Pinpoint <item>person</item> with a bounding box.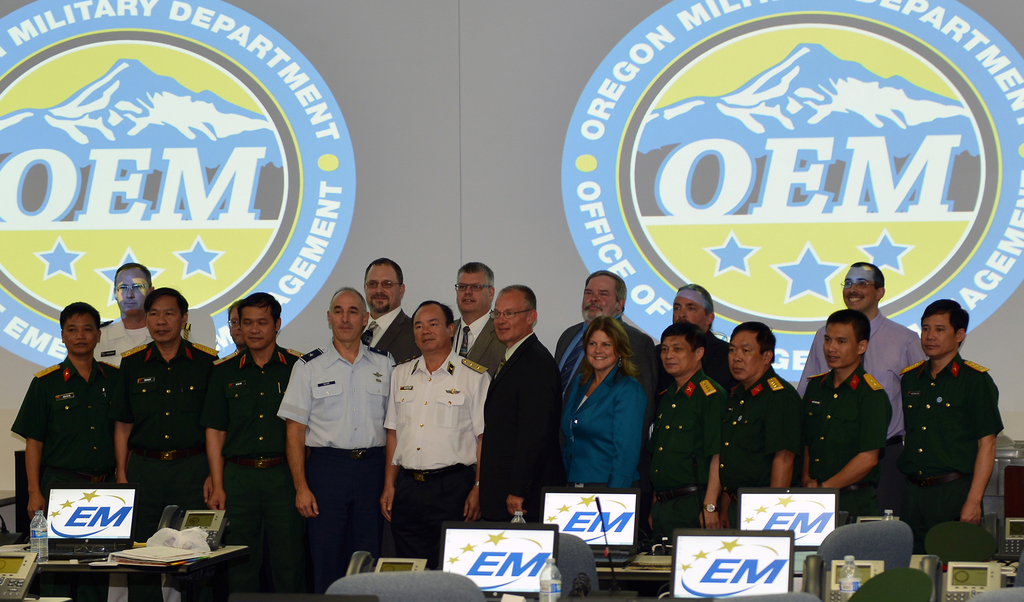
x1=451, y1=260, x2=508, y2=378.
